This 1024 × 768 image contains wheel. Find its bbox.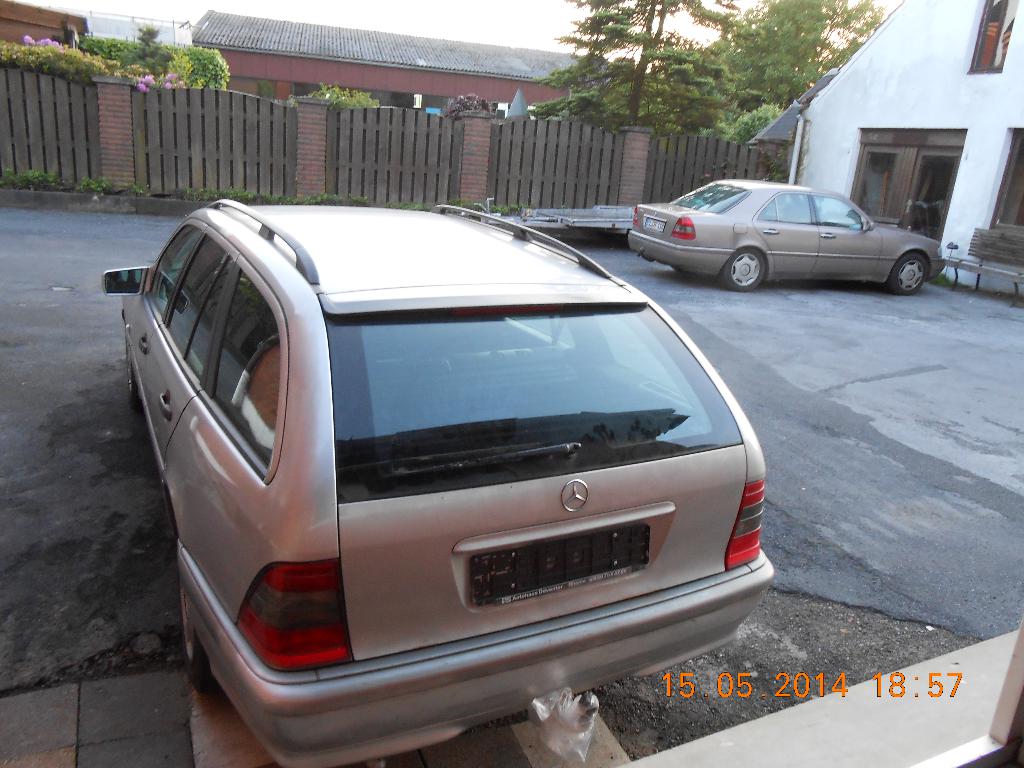
left=179, top=588, right=218, bottom=696.
